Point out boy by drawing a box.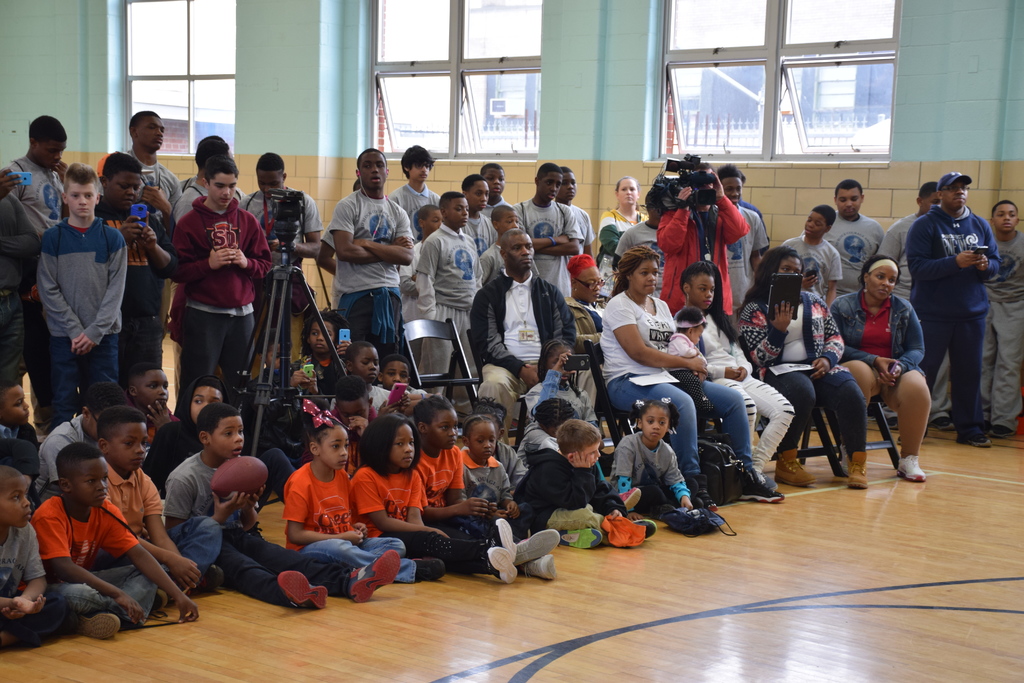
989:200:1023:436.
